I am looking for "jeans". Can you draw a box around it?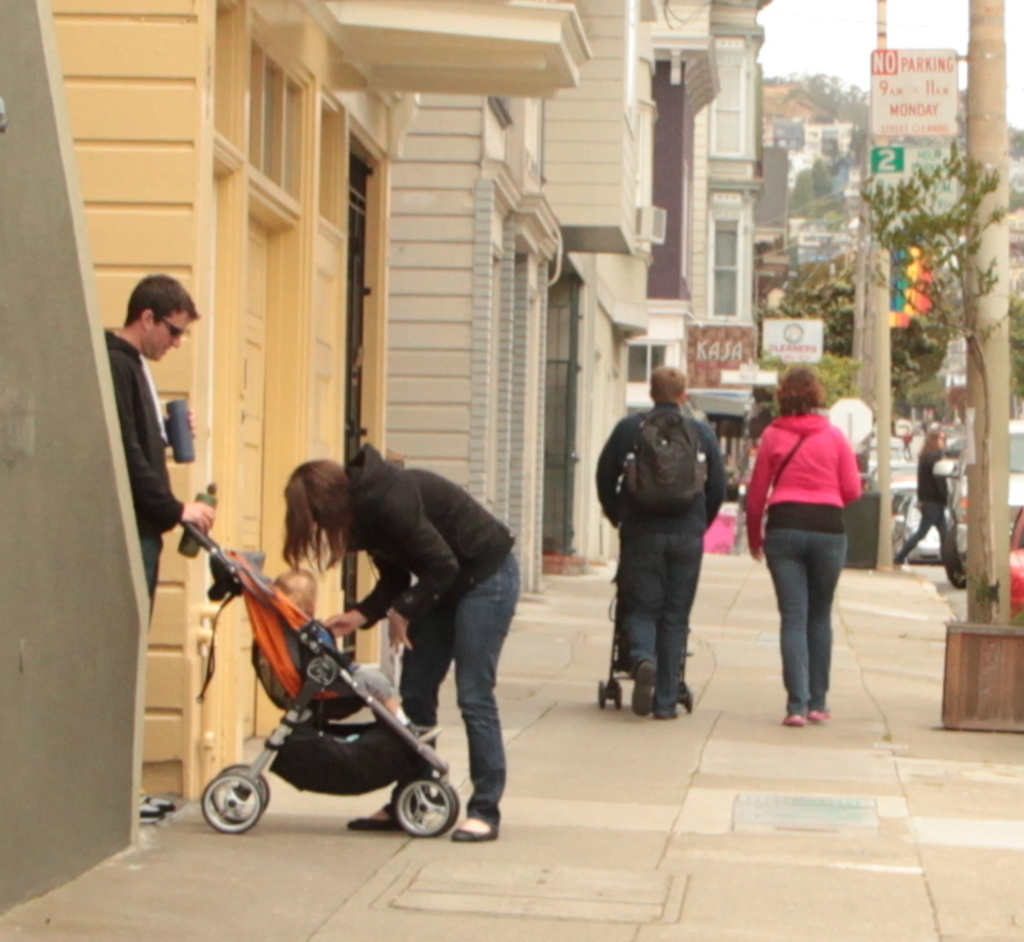
Sure, the bounding box is pyautogui.locateOnScreen(142, 536, 160, 609).
